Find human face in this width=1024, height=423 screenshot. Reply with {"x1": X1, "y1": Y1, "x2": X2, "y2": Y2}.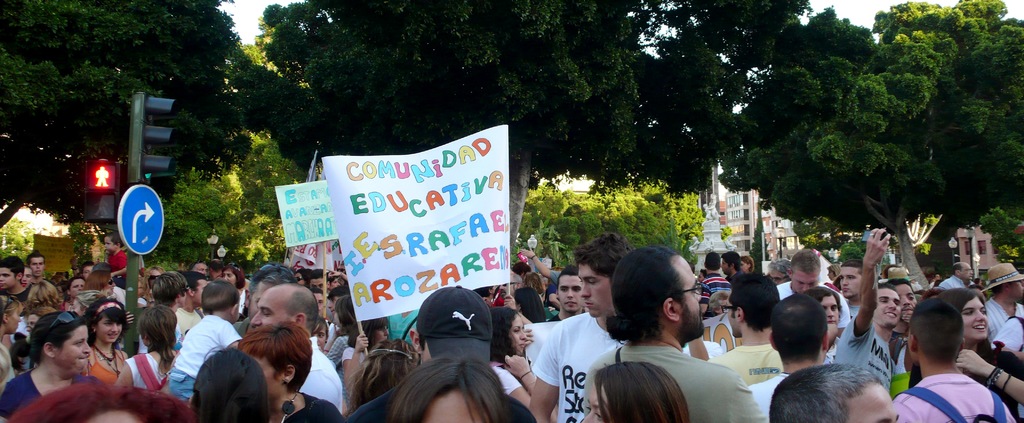
{"x1": 877, "y1": 293, "x2": 900, "y2": 333}.
